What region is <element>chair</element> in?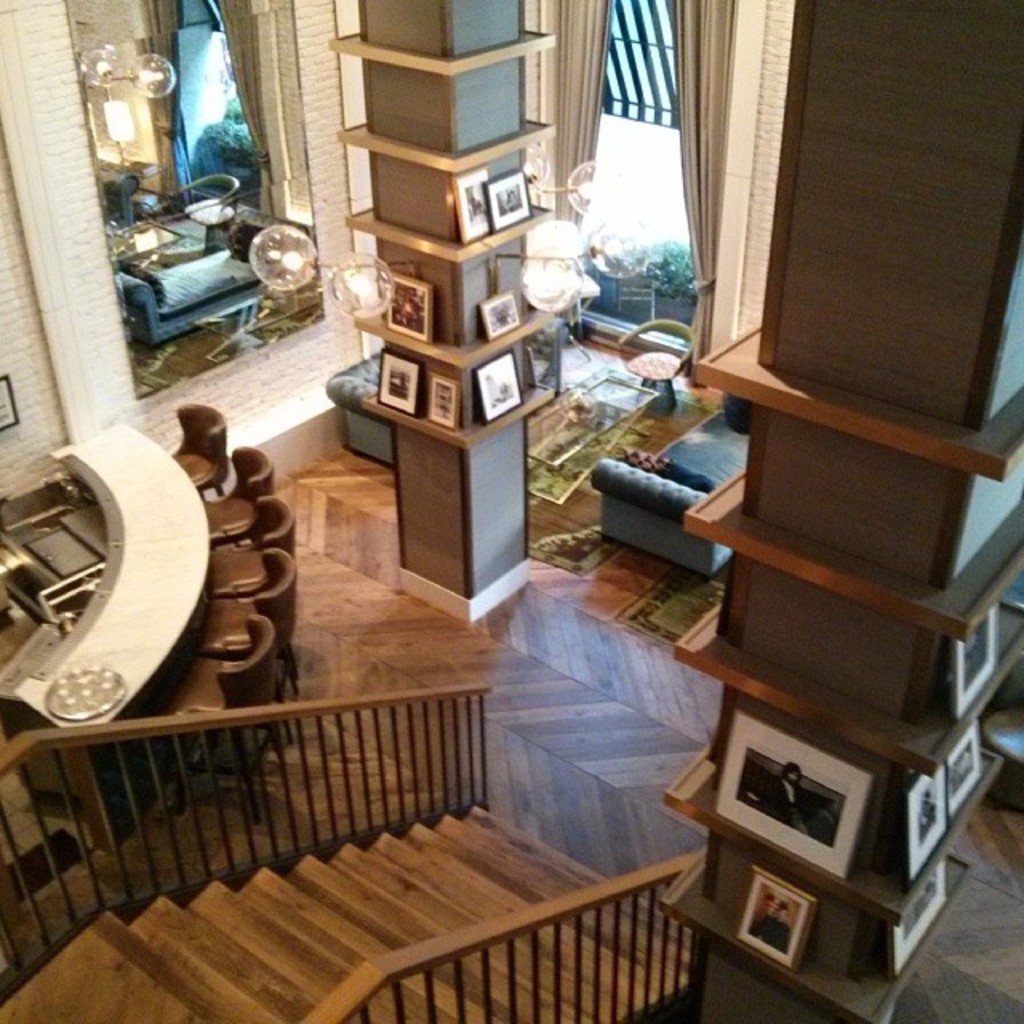
<box>163,408,221,496</box>.
